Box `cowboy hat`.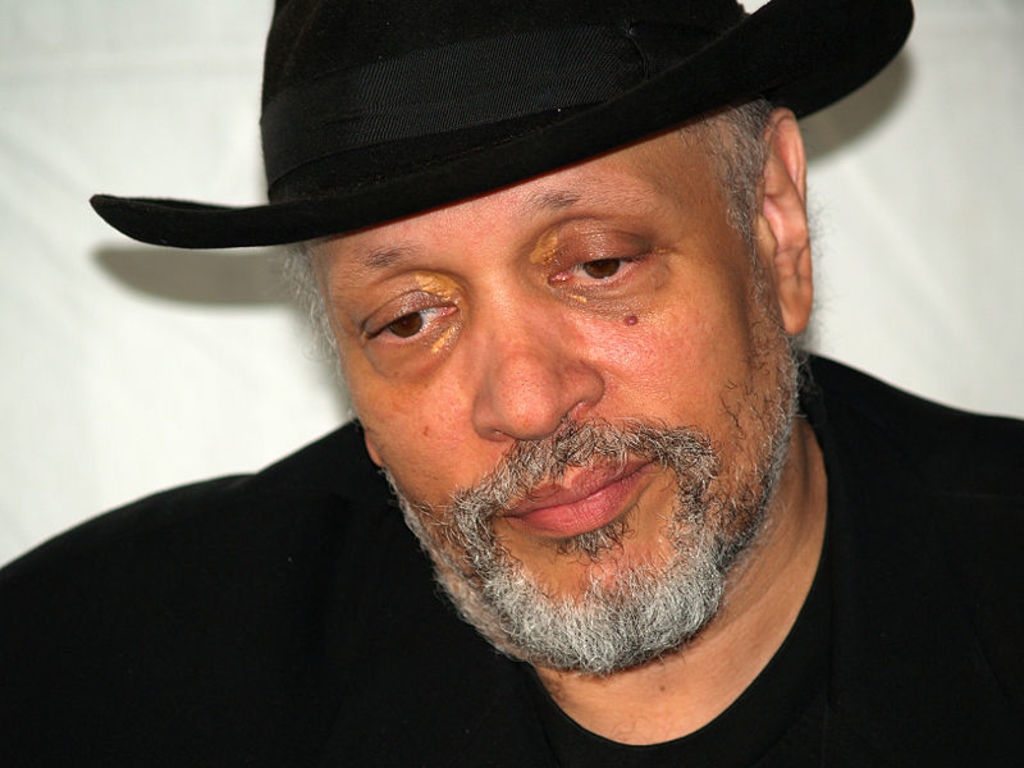
box=[87, 12, 852, 311].
